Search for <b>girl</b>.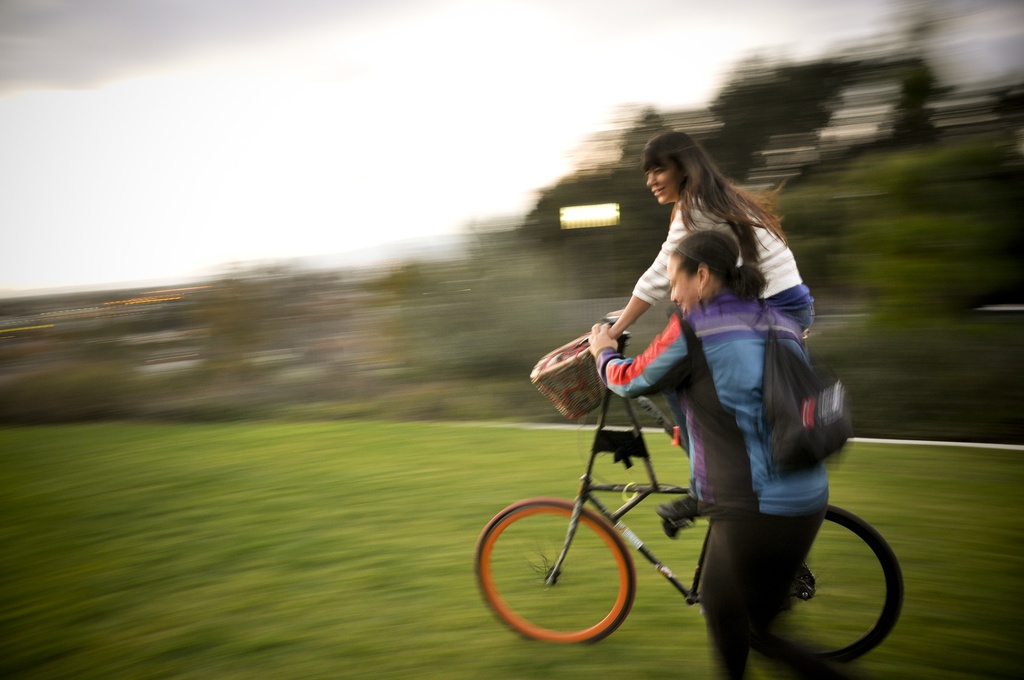
Found at pyautogui.locateOnScreen(589, 223, 830, 679).
